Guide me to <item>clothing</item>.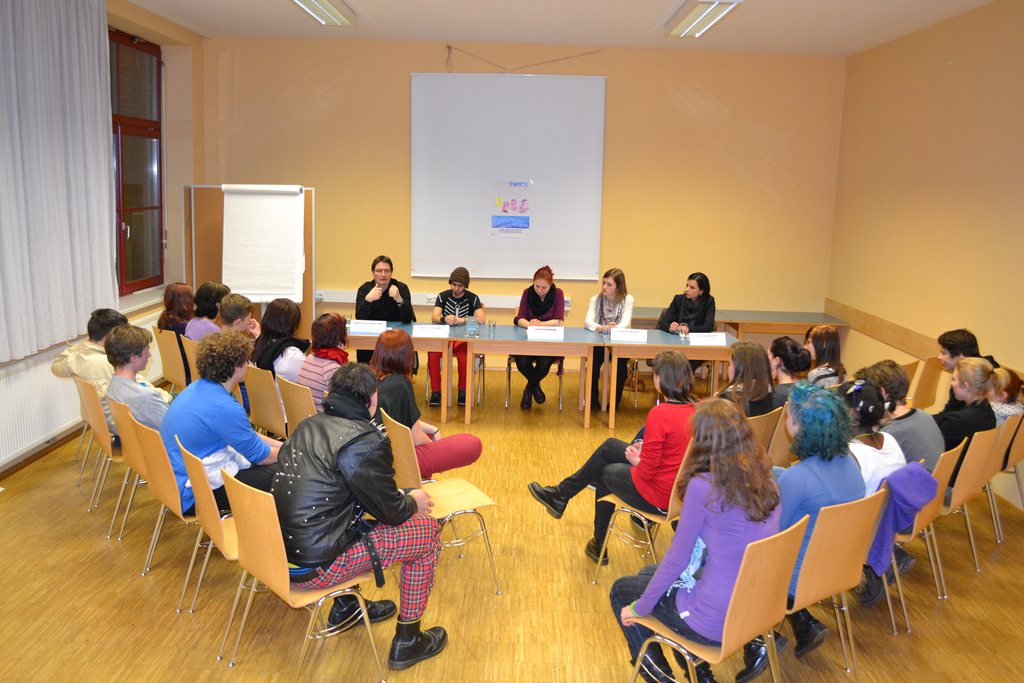
Guidance: (left=157, top=314, right=191, bottom=370).
